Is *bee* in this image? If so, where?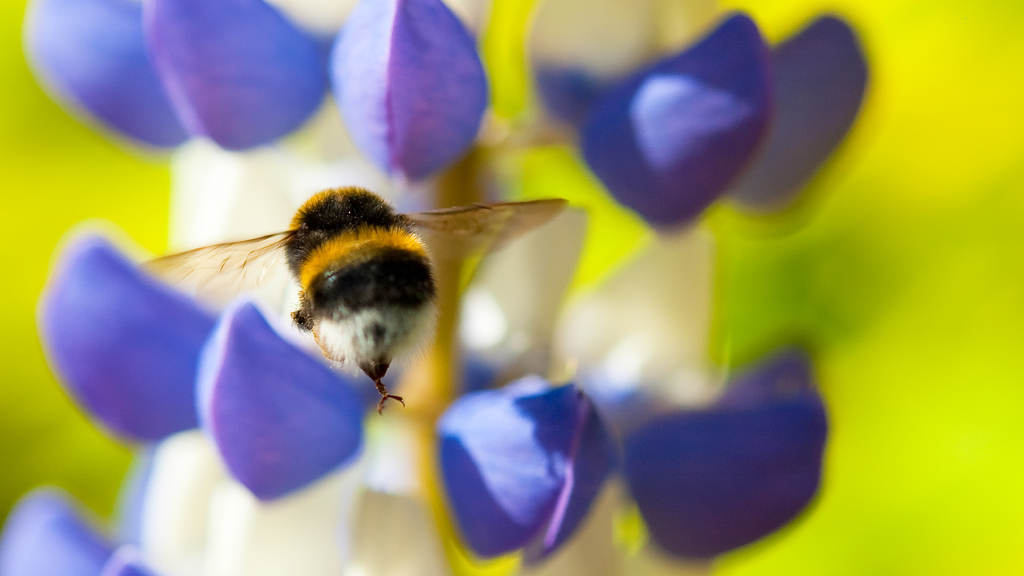
Yes, at [138, 183, 570, 418].
